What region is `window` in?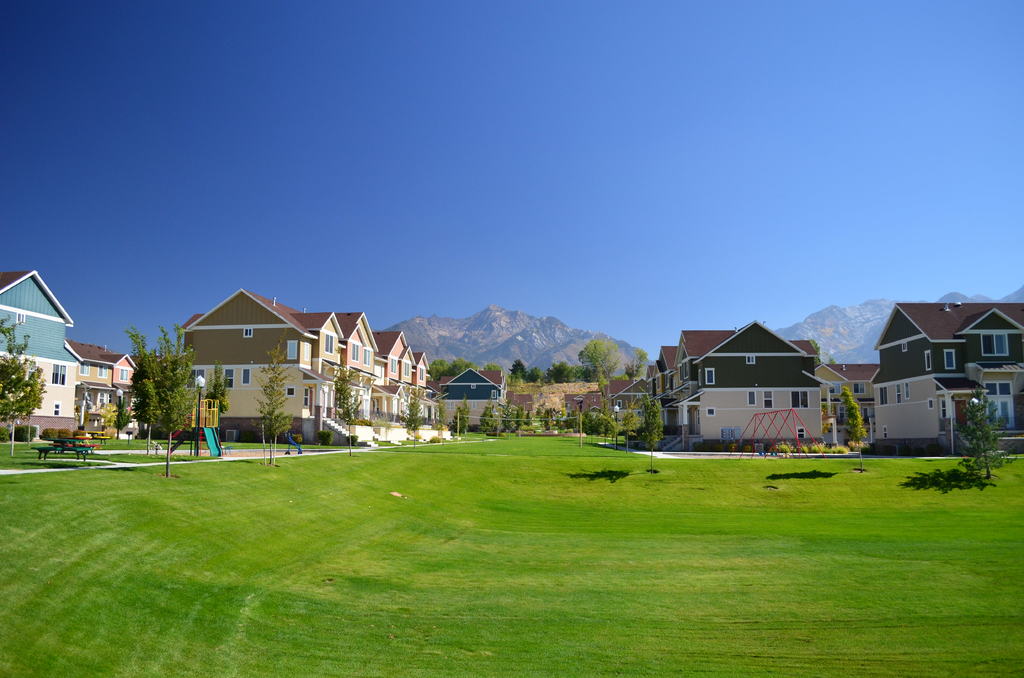
bbox=(286, 385, 295, 397).
